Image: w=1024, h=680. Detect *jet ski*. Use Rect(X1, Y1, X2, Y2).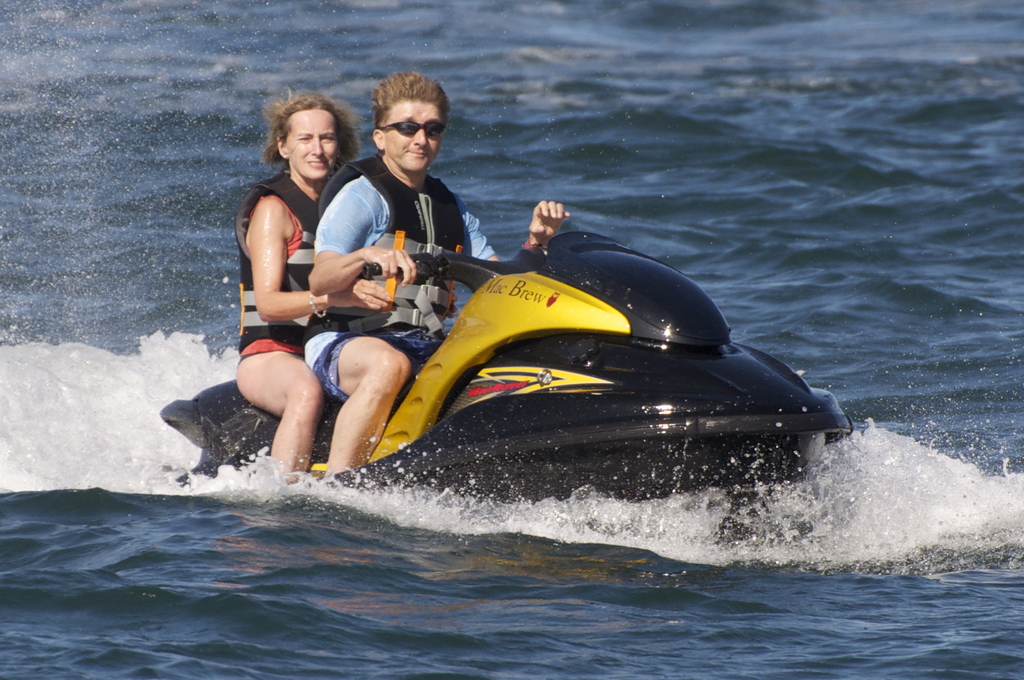
Rect(157, 232, 854, 542).
